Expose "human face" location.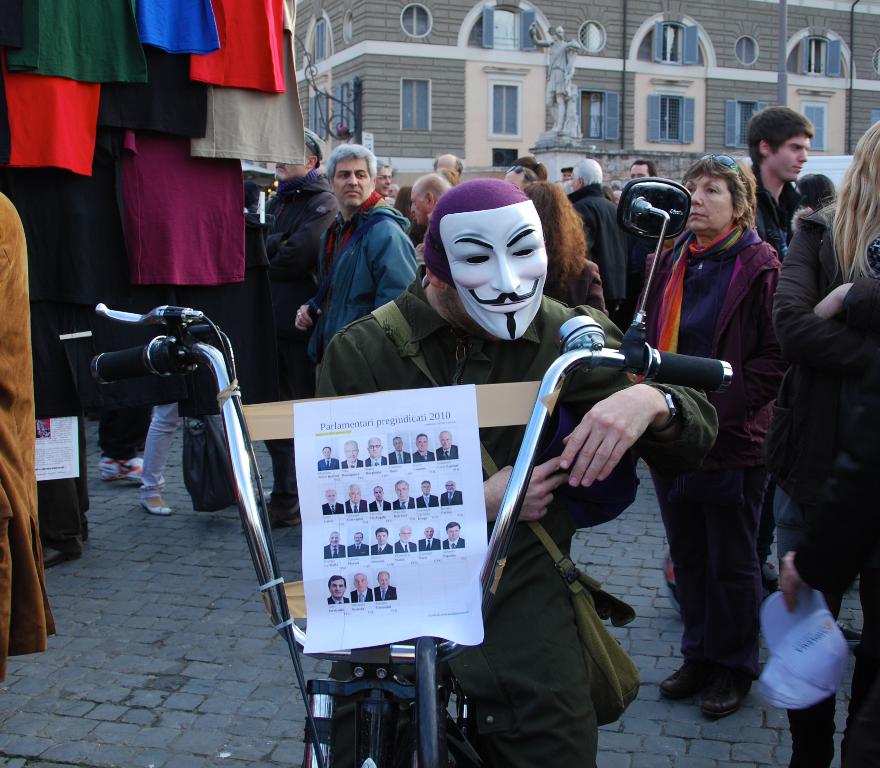
Exposed at {"left": 452, "top": 198, "right": 553, "bottom": 341}.
